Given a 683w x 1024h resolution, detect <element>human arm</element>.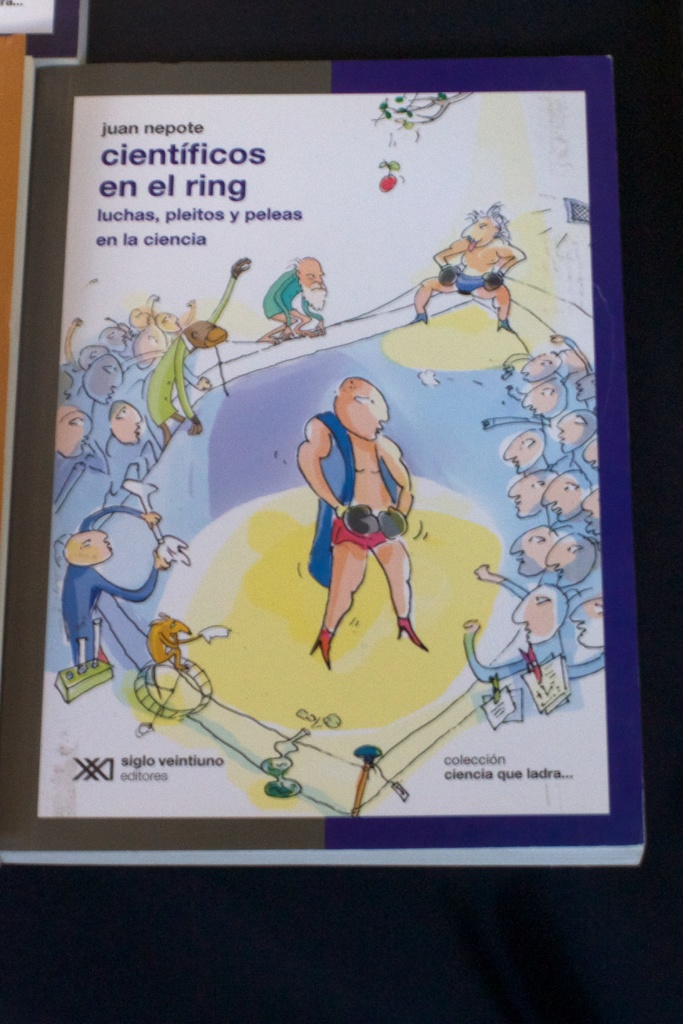
region(476, 560, 523, 597).
